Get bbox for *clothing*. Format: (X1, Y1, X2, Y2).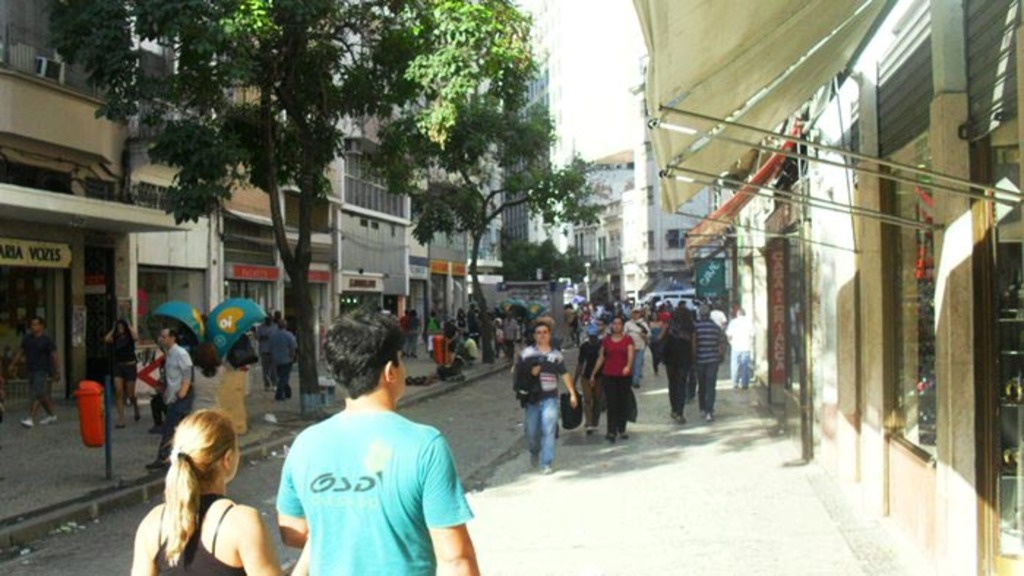
(139, 355, 164, 428).
